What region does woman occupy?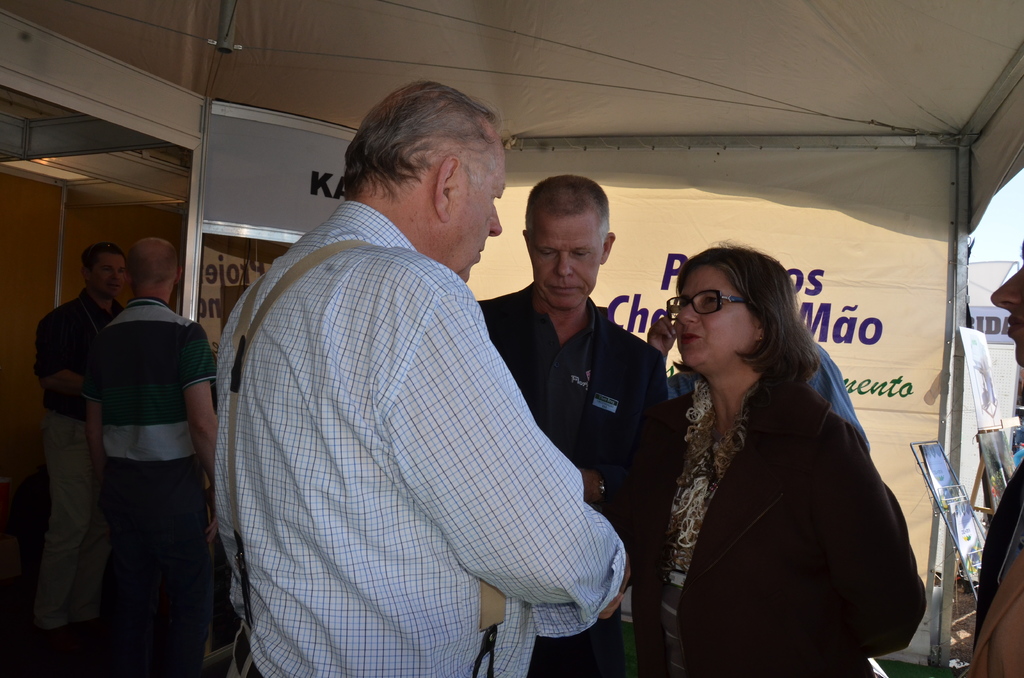
<box>629,213,912,677</box>.
